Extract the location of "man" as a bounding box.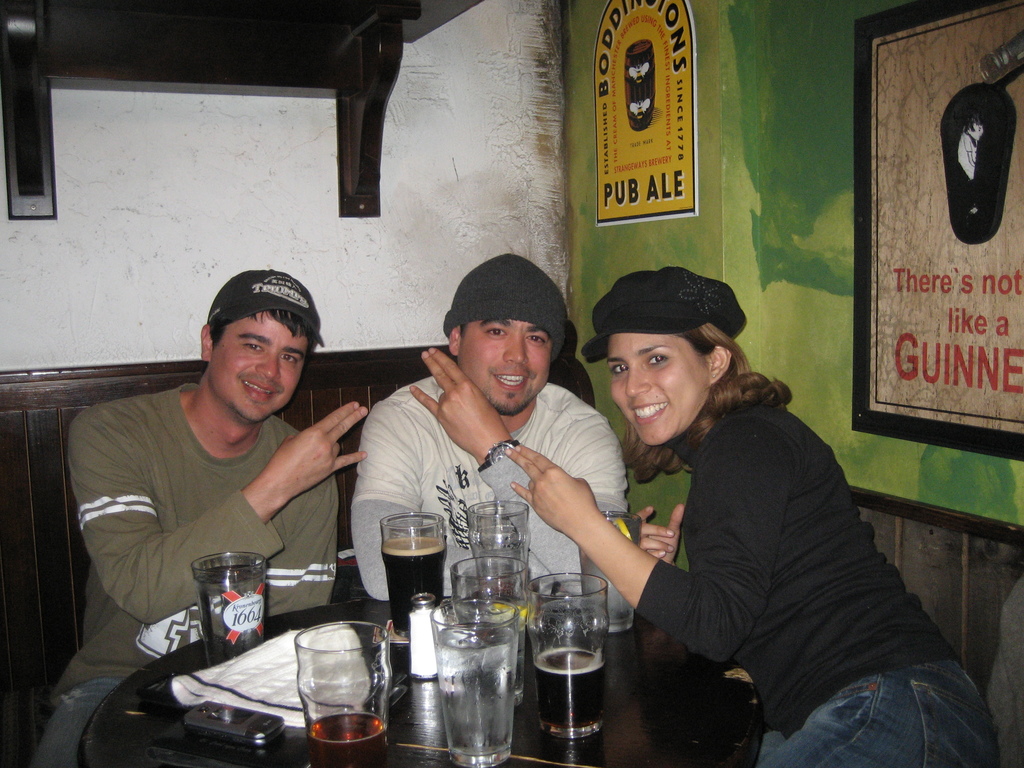
bbox=[21, 262, 369, 767].
